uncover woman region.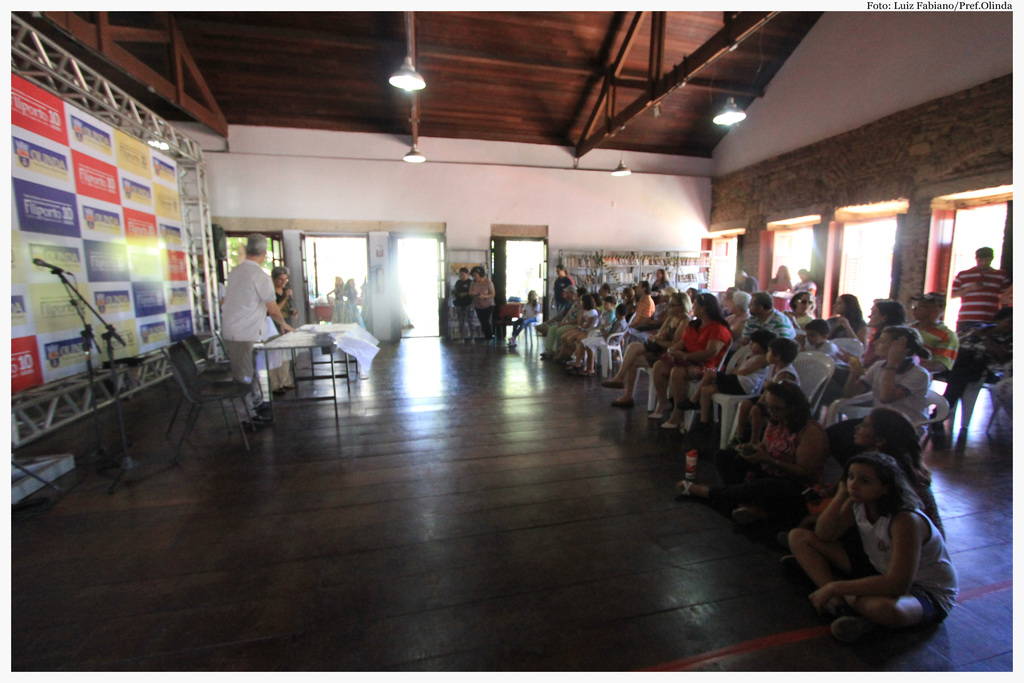
Uncovered: [795, 266, 817, 321].
